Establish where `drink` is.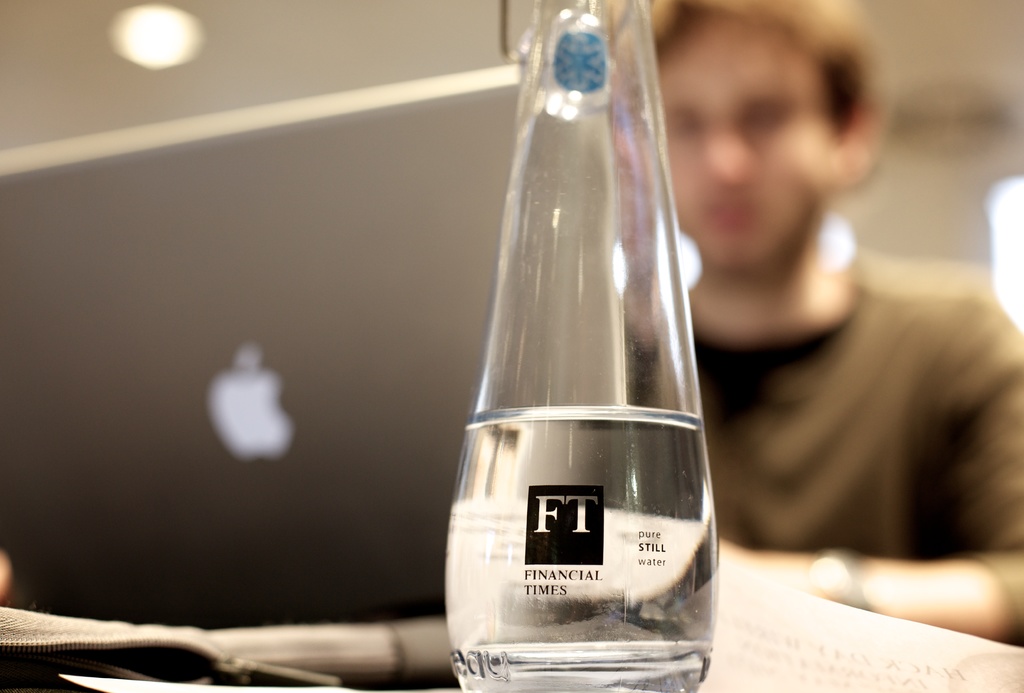
Established at locate(444, 28, 720, 665).
